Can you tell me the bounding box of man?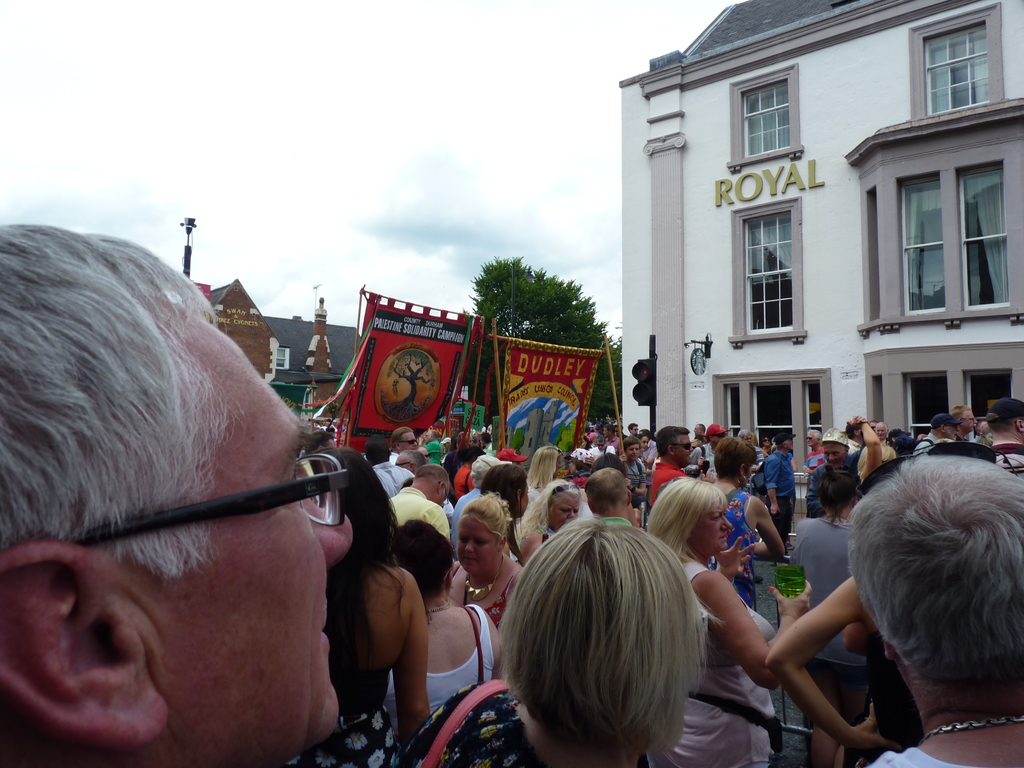
601, 424, 624, 452.
